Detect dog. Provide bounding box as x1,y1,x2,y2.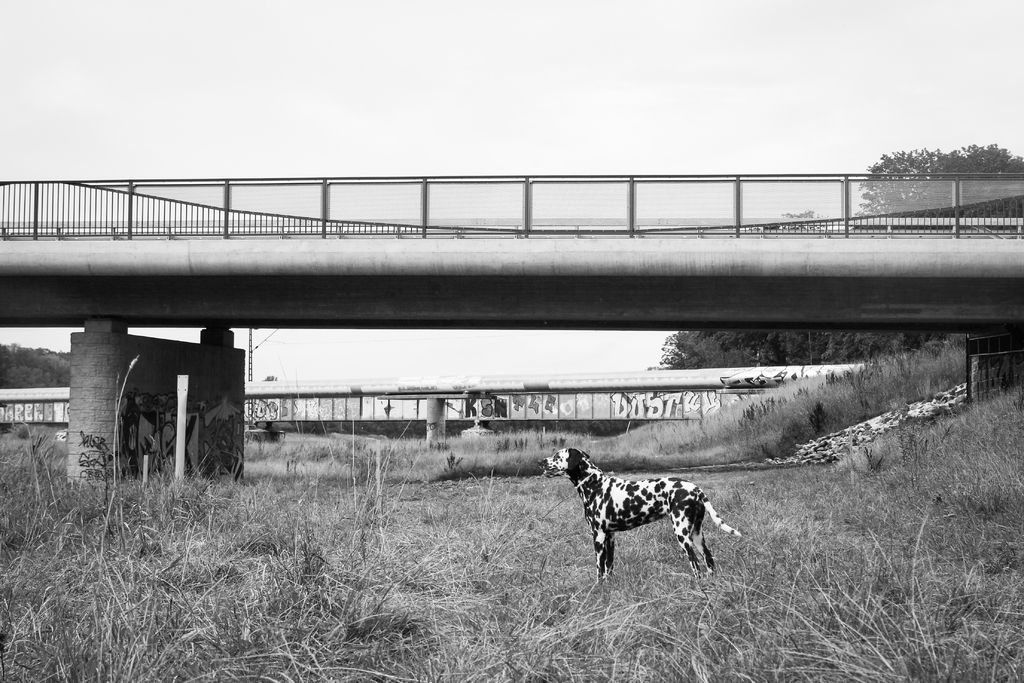
539,443,741,579.
